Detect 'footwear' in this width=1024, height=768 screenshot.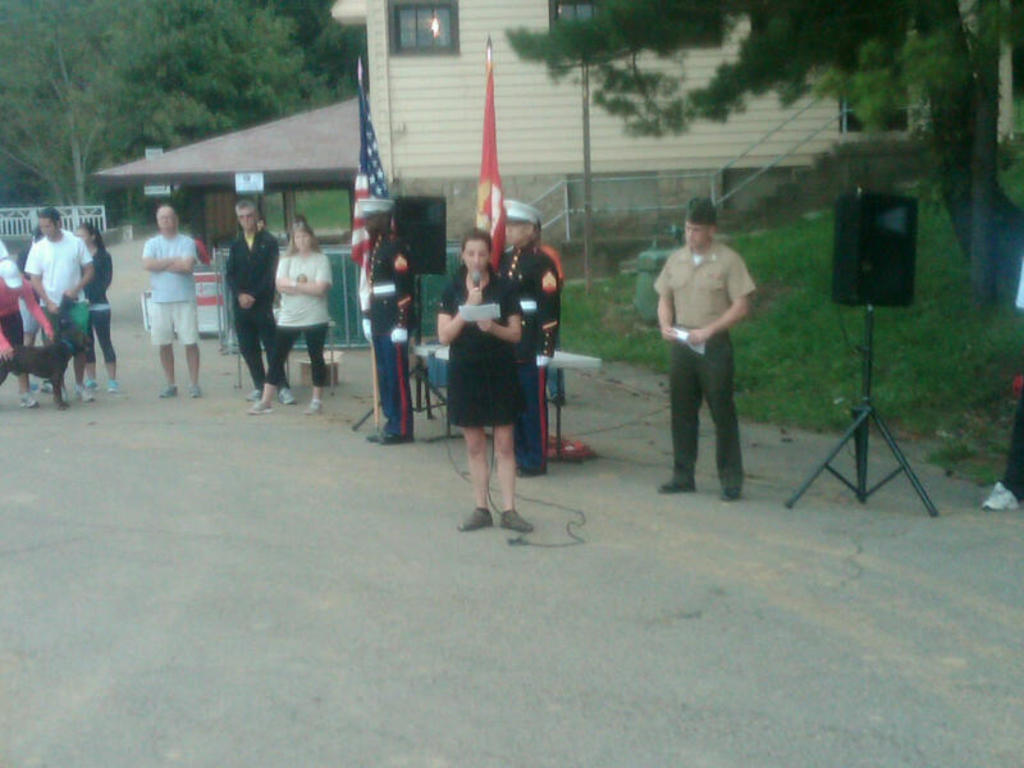
Detection: 108,381,116,389.
